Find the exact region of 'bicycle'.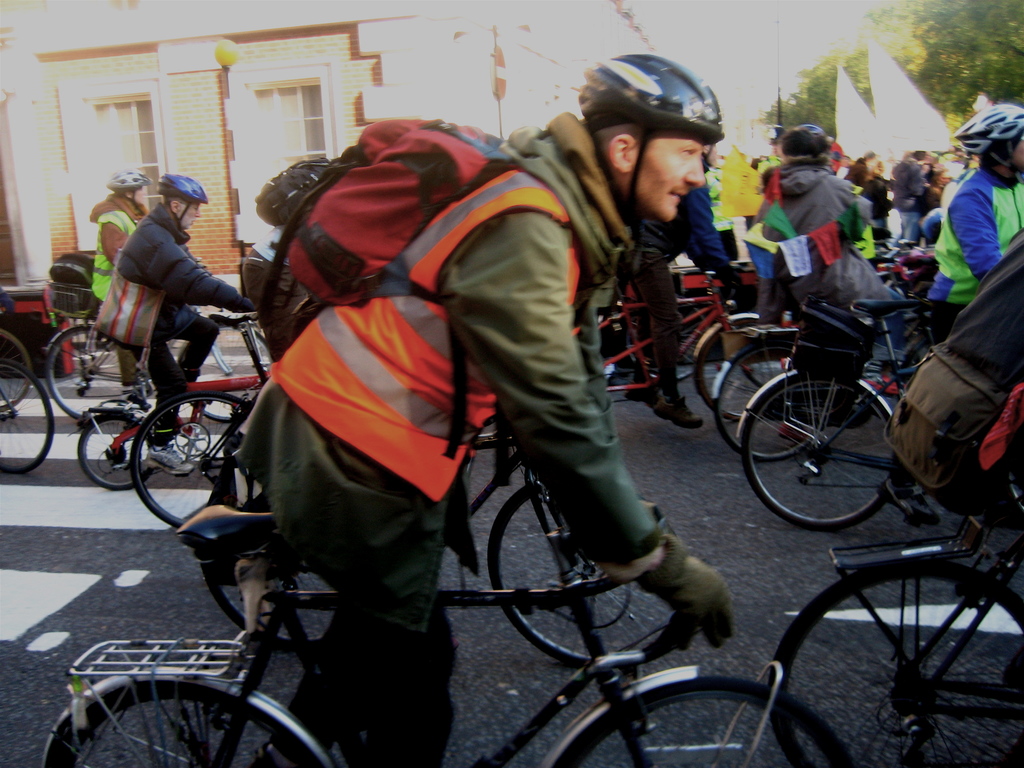
Exact region: (0,321,30,406).
